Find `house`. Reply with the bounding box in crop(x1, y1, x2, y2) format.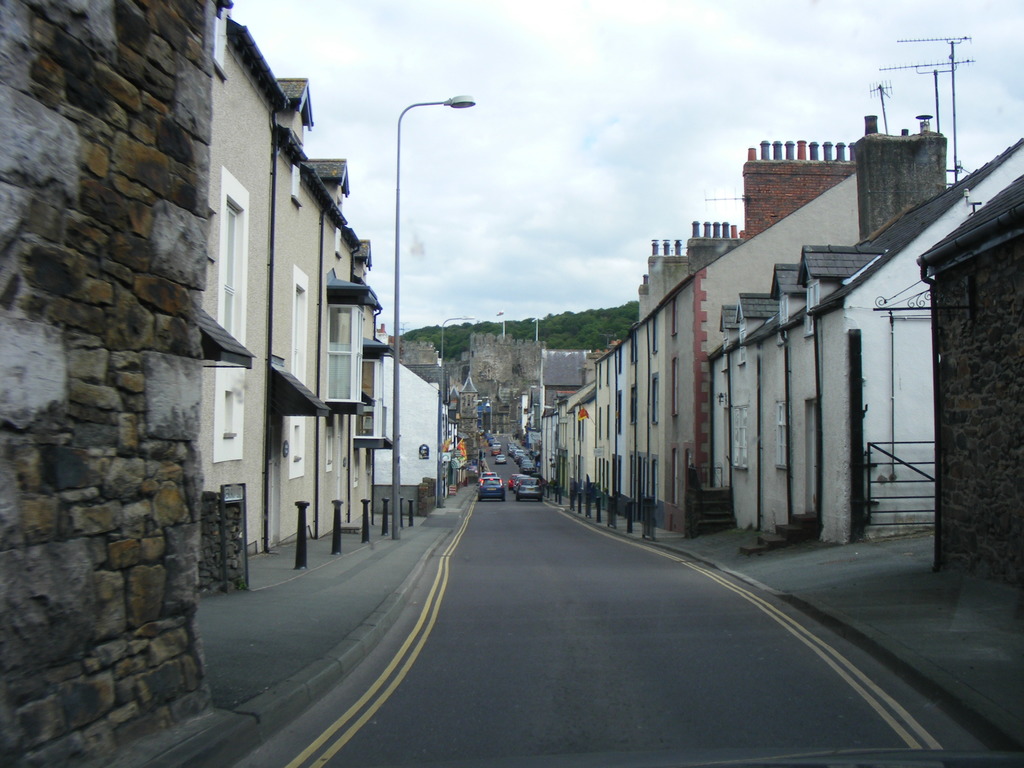
crop(260, 151, 340, 566).
